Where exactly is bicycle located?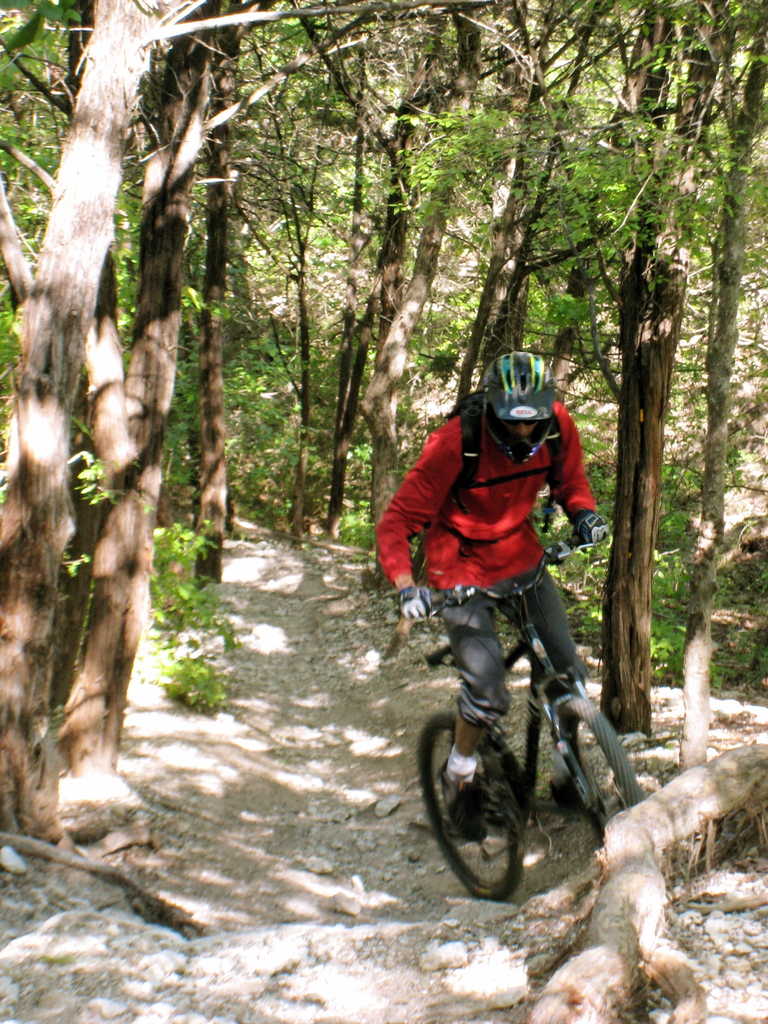
Its bounding box is 404:507:656:918.
